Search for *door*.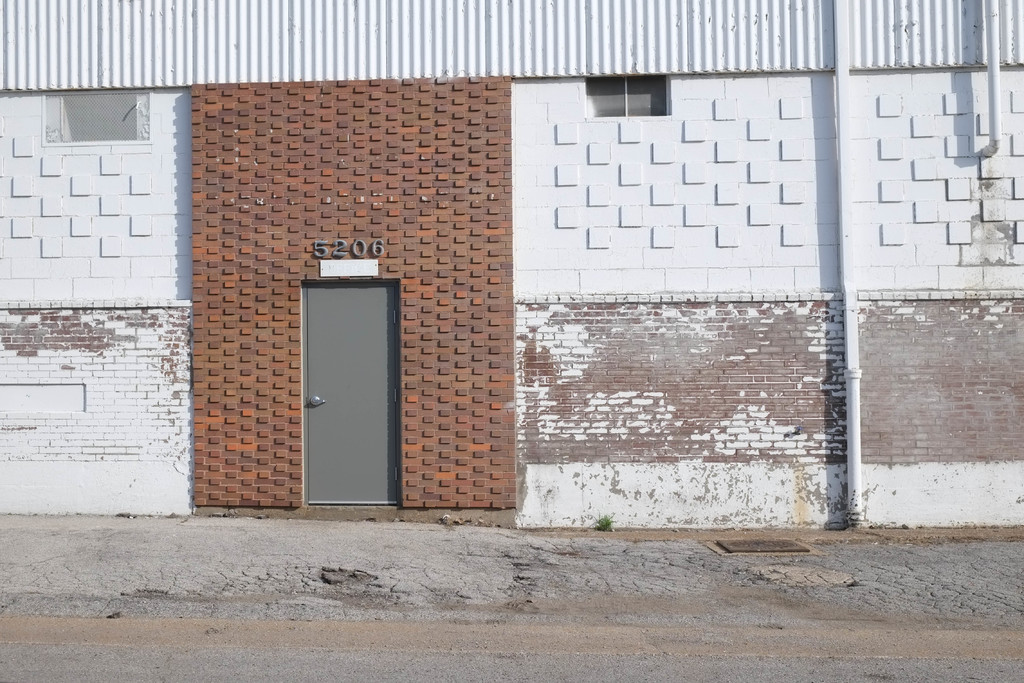
Found at bbox=[308, 243, 420, 507].
